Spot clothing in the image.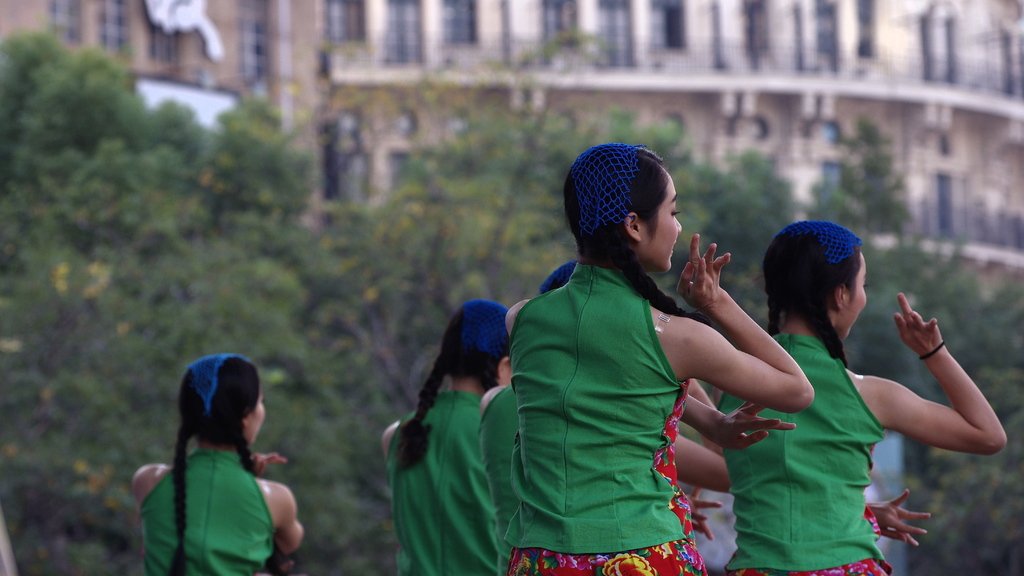
clothing found at 134, 449, 285, 575.
